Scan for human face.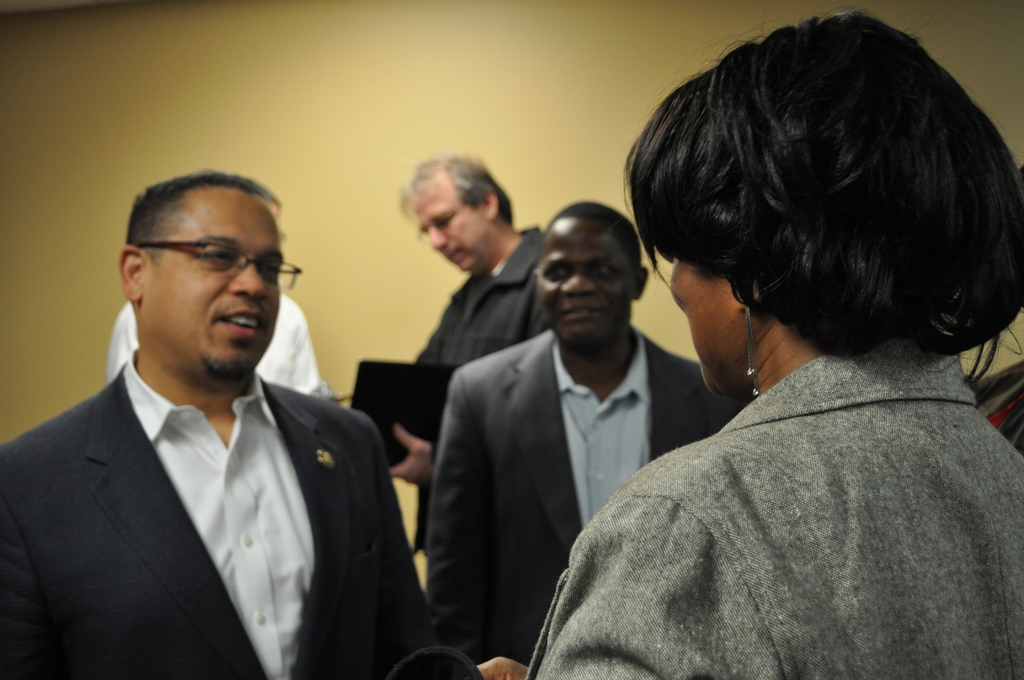
Scan result: (408,179,492,259).
